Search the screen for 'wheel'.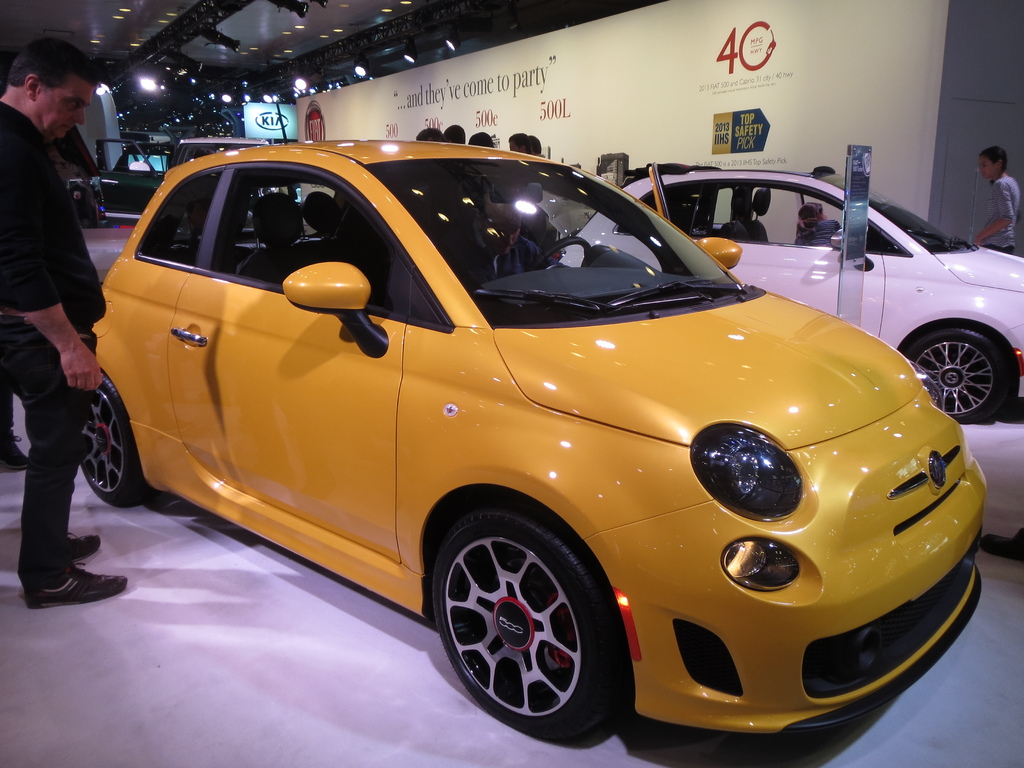
Found at 75 374 144 511.
